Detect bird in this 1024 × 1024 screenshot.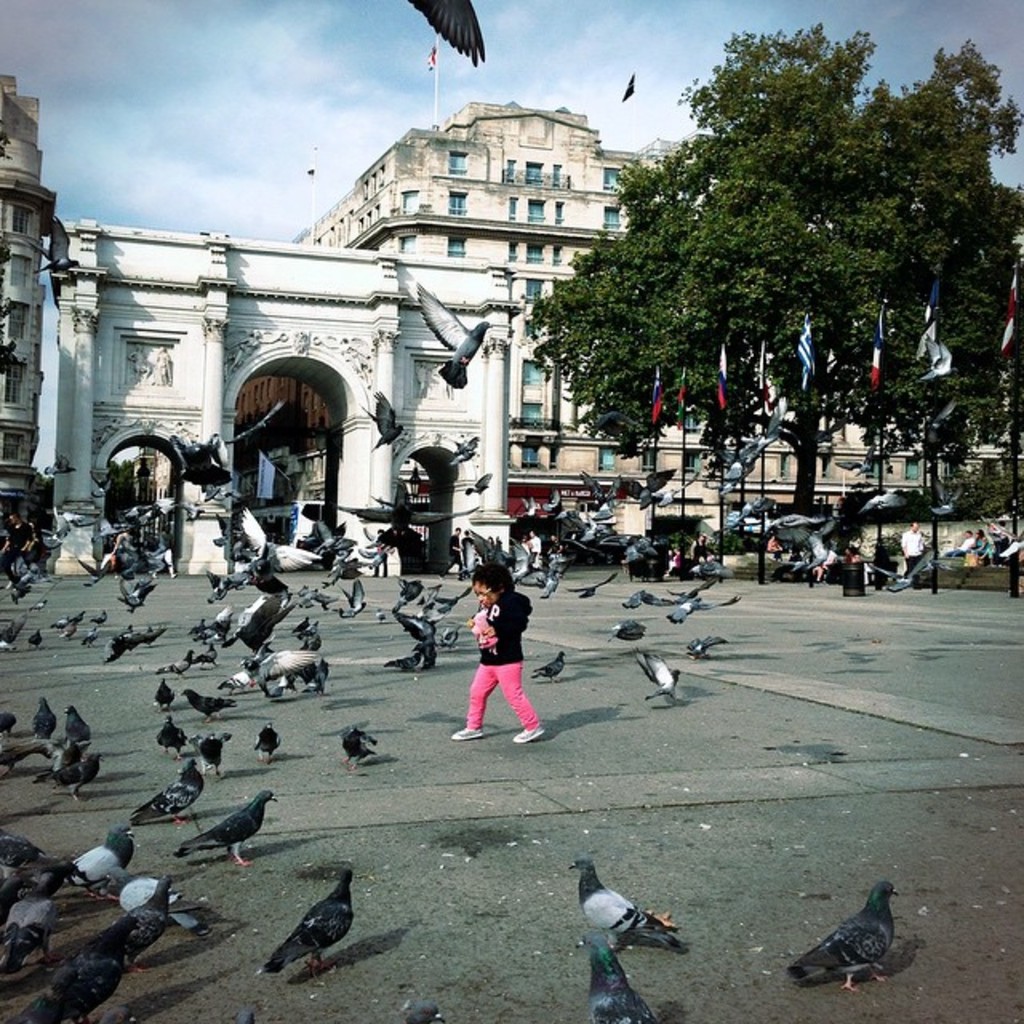
Detection: [917, 330, 971, 389].
